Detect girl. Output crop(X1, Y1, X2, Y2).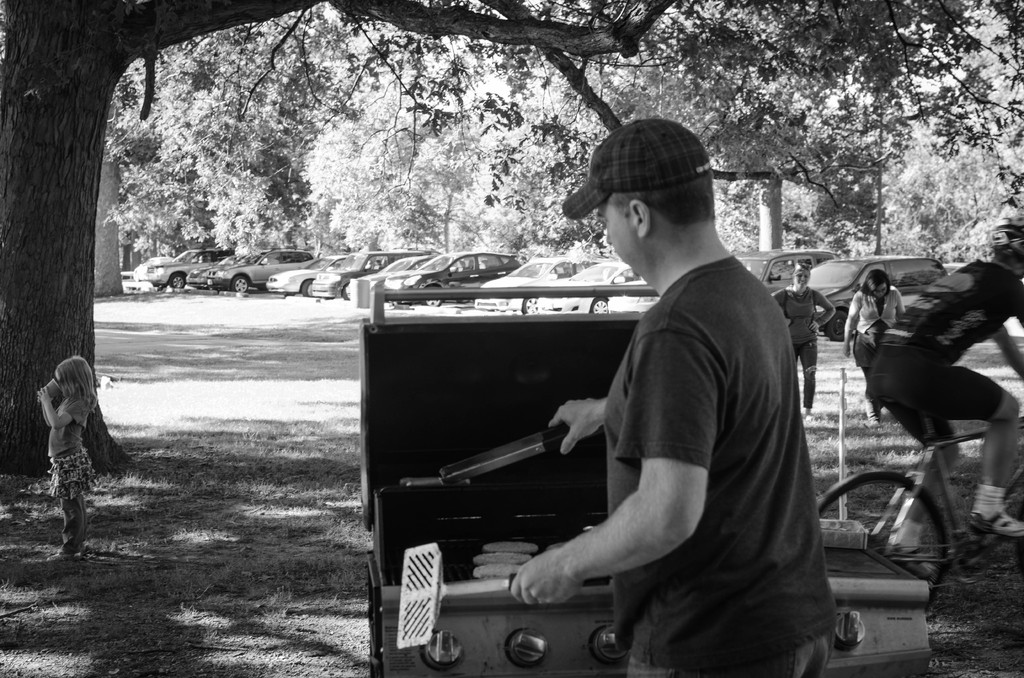
crop(837, 266, 907, 435).
